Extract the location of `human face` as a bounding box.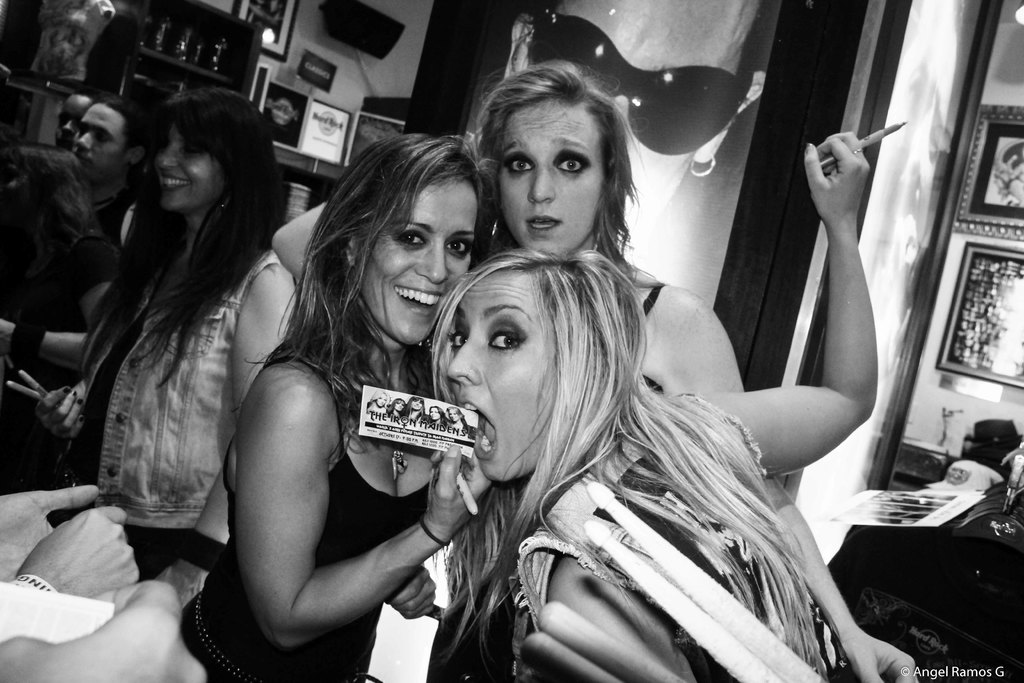
[left=75, top=103, right=129, bottom=178].
